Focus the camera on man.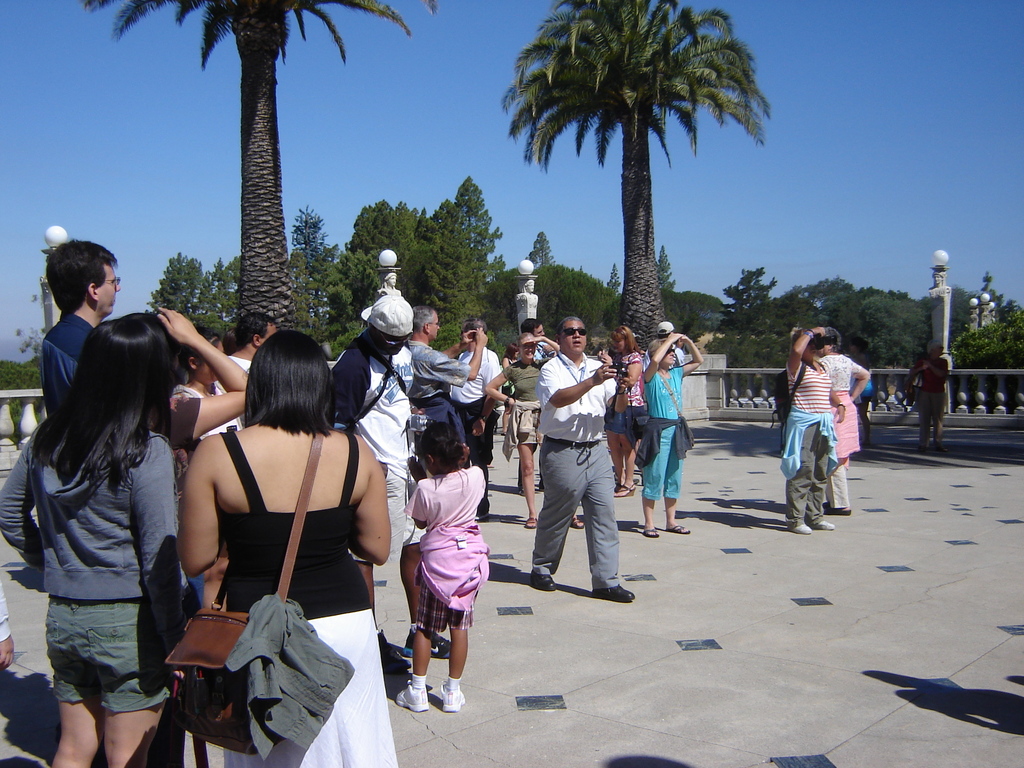
Focus region: (left=225, top=312, right=284, bottom=415).
